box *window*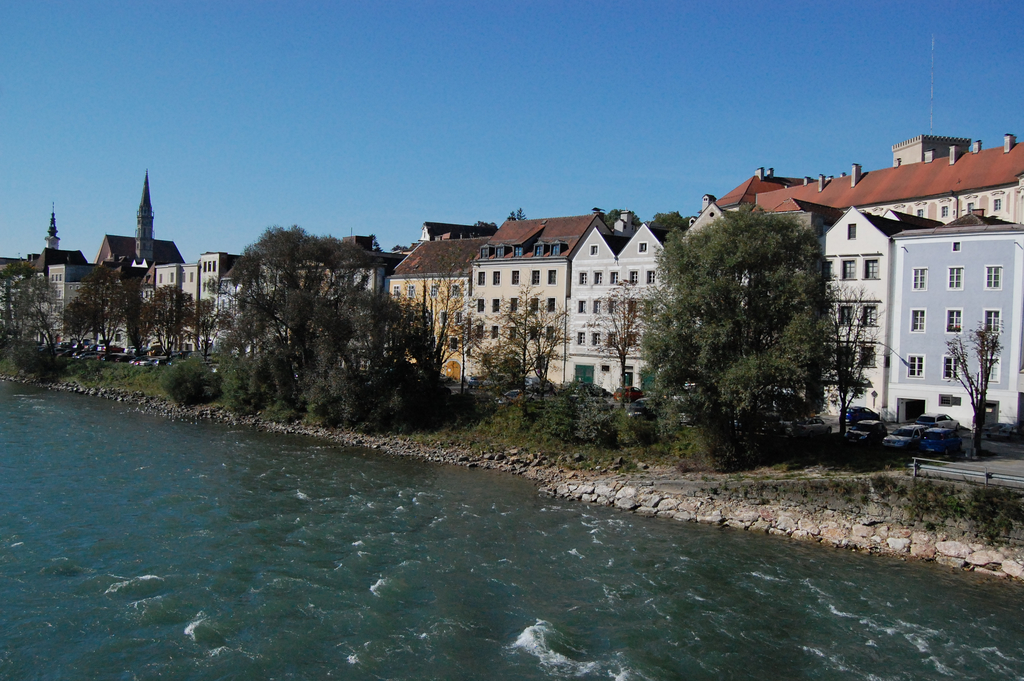
<region>442, 312, 444, 328</region>
